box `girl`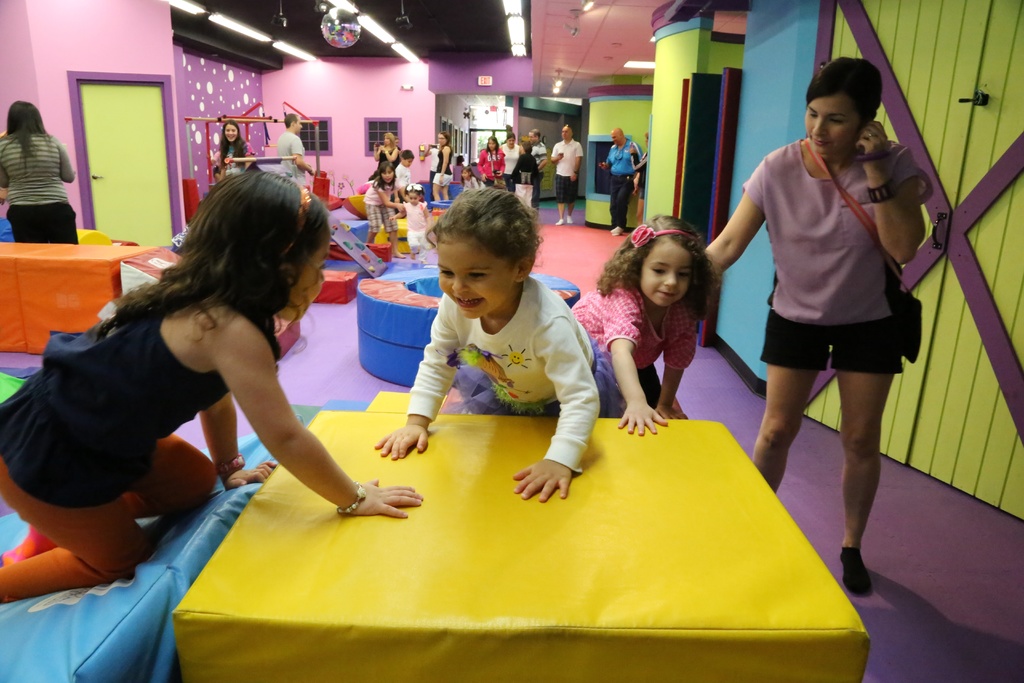
(left=458, top=165, right=484, bottom=190)
